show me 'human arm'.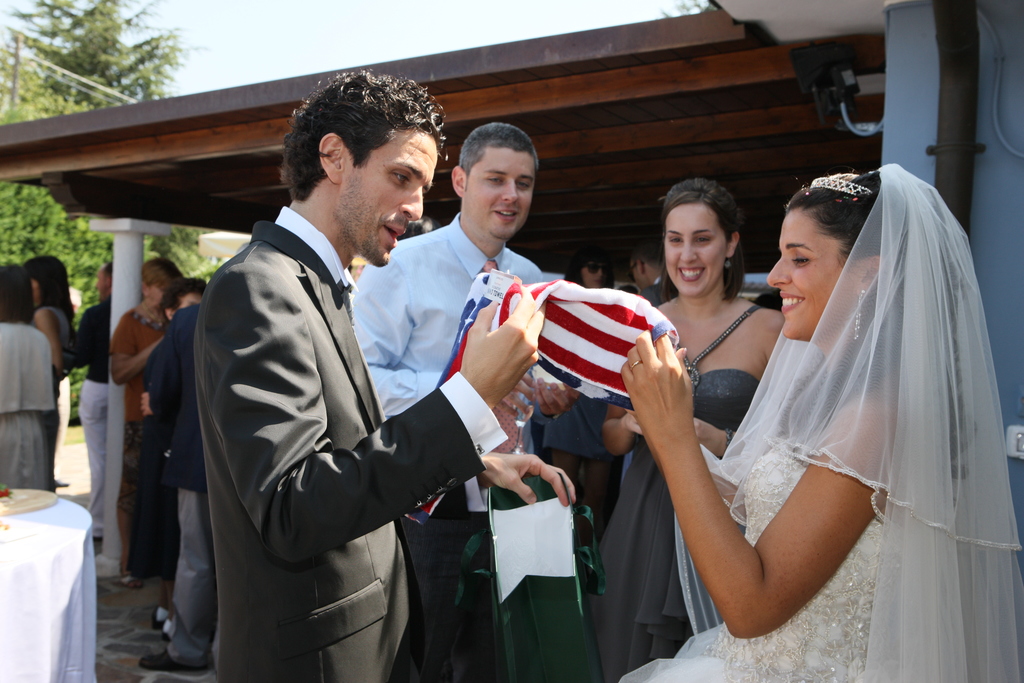
'human arm' is here: (68, 304, 94, 366).
